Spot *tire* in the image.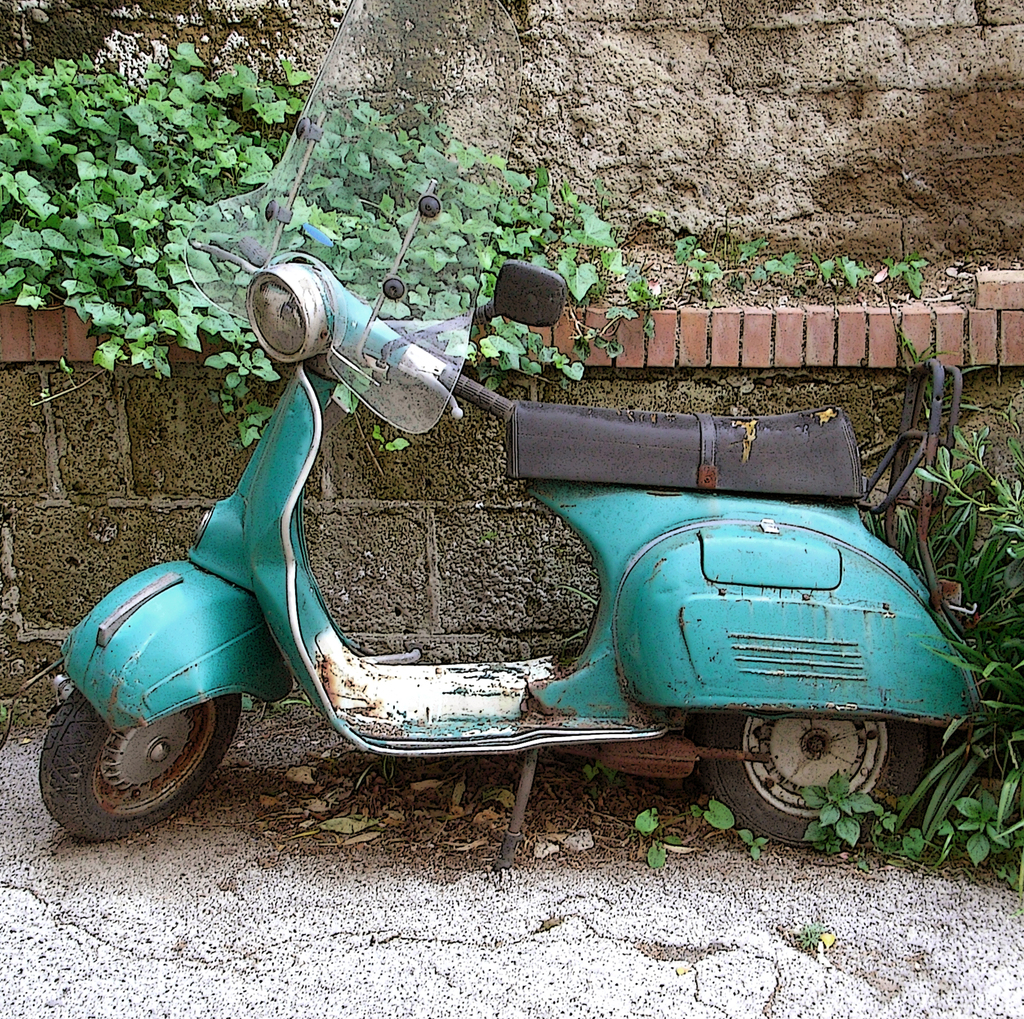
*tire* found at <box>40,689,239,842</box>.
